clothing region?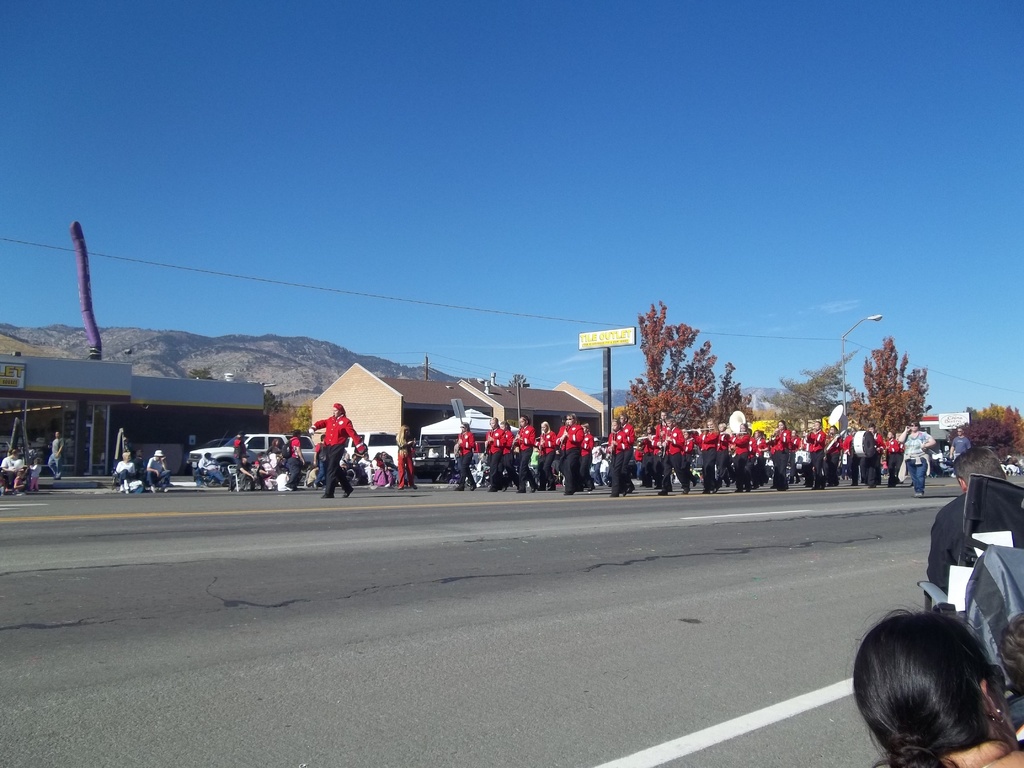
bbox=[255, 457, 276, 487]
